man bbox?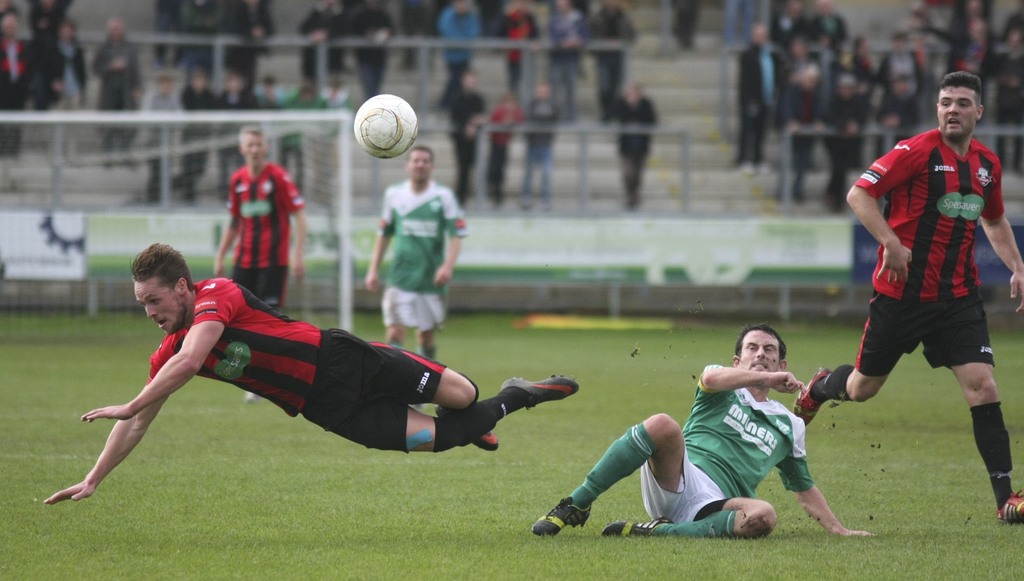
(x1=440, y1=0, x2=475, y2=113)
